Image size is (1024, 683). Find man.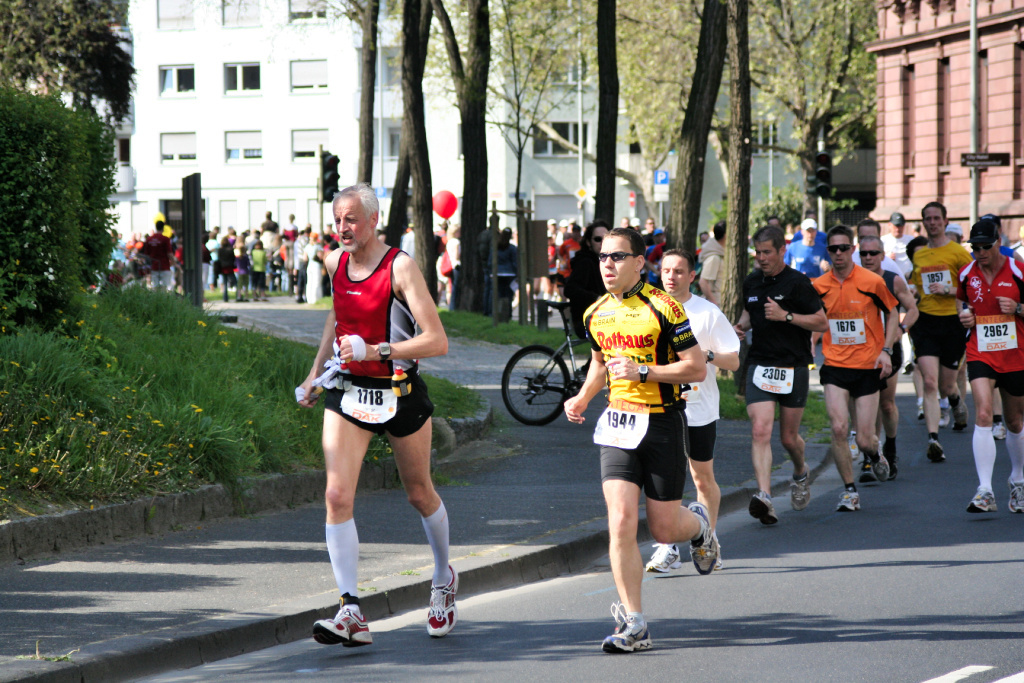
[645, 251, 739, 574].
